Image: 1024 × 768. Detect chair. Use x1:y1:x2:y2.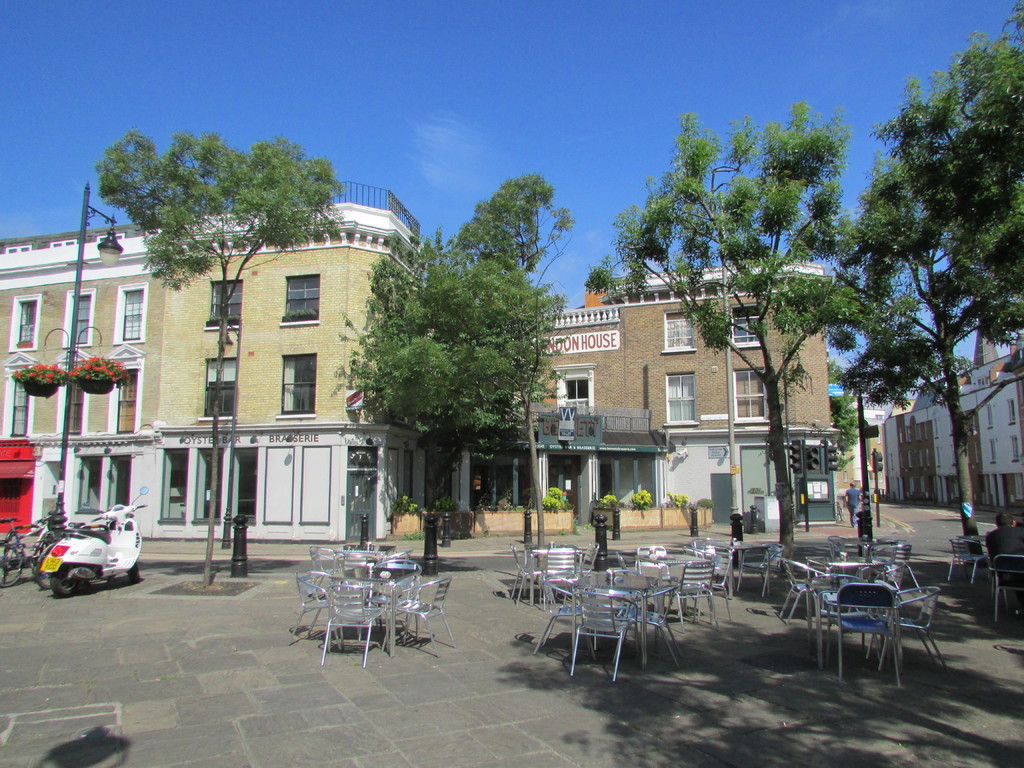
694:543:730:619.
